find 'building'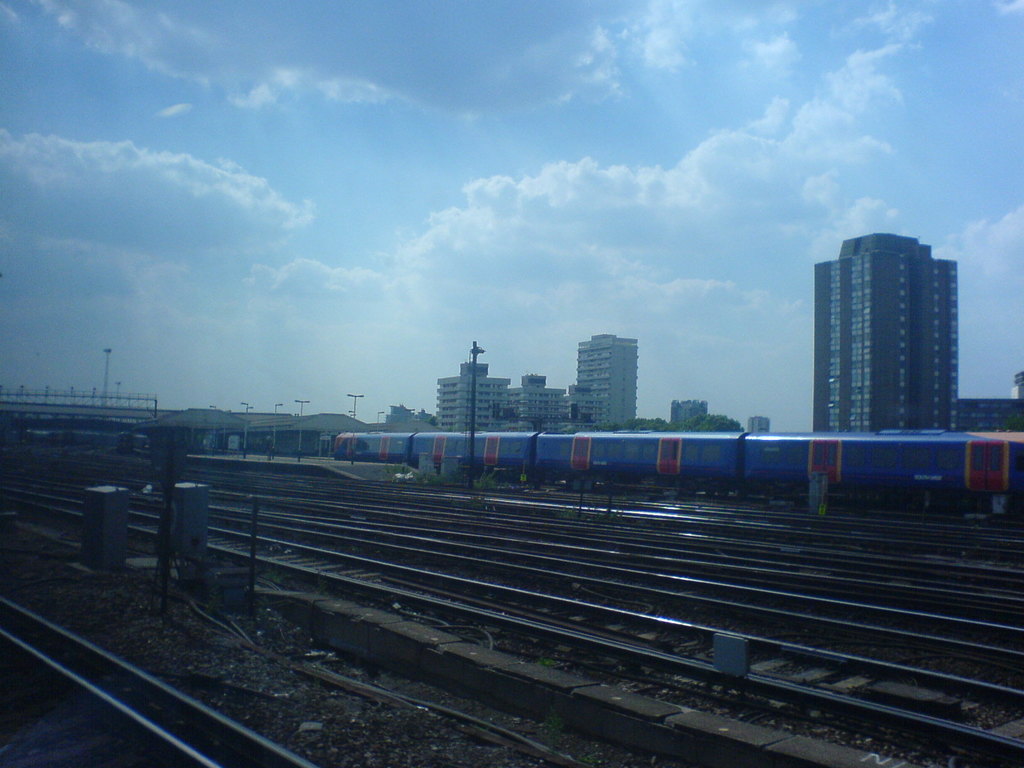
812 231 956 431
